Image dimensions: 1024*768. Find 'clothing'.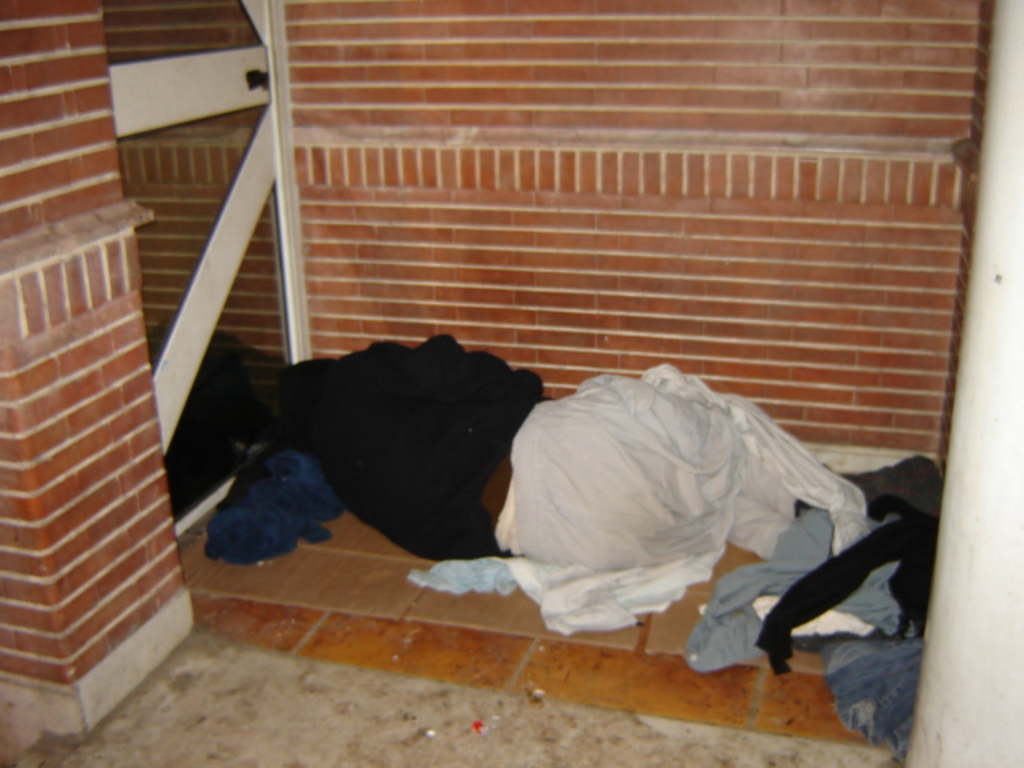
<box>274,322,538,574</box>.
